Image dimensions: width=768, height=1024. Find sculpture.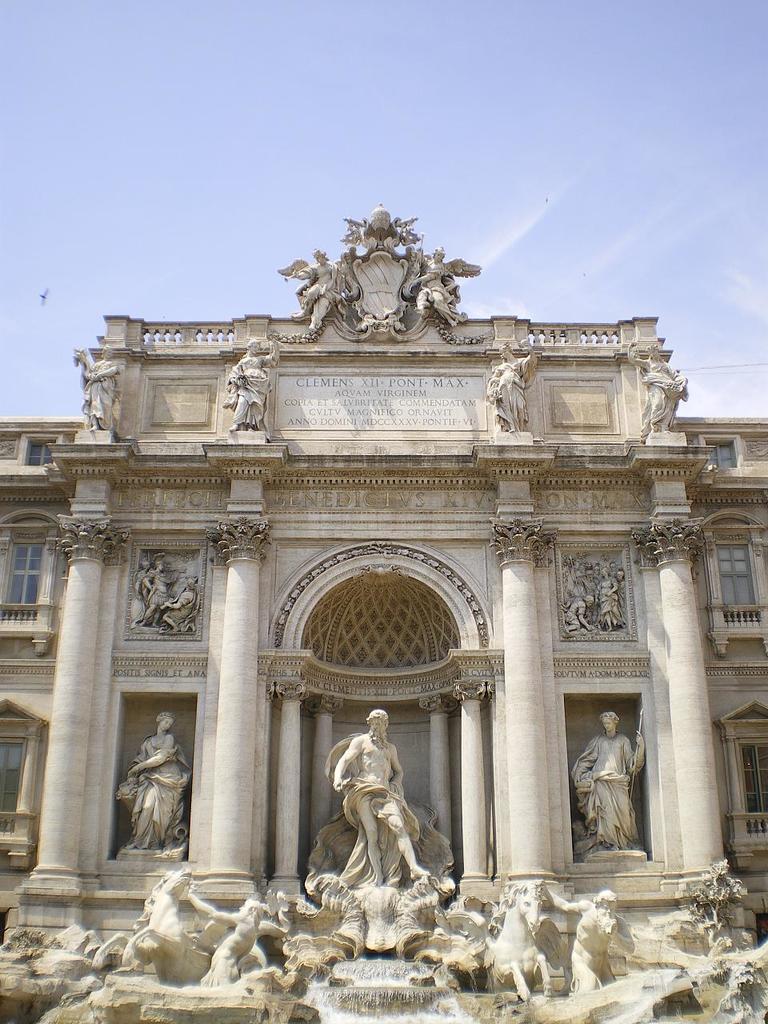
box(0, 862, 767, 1023).
